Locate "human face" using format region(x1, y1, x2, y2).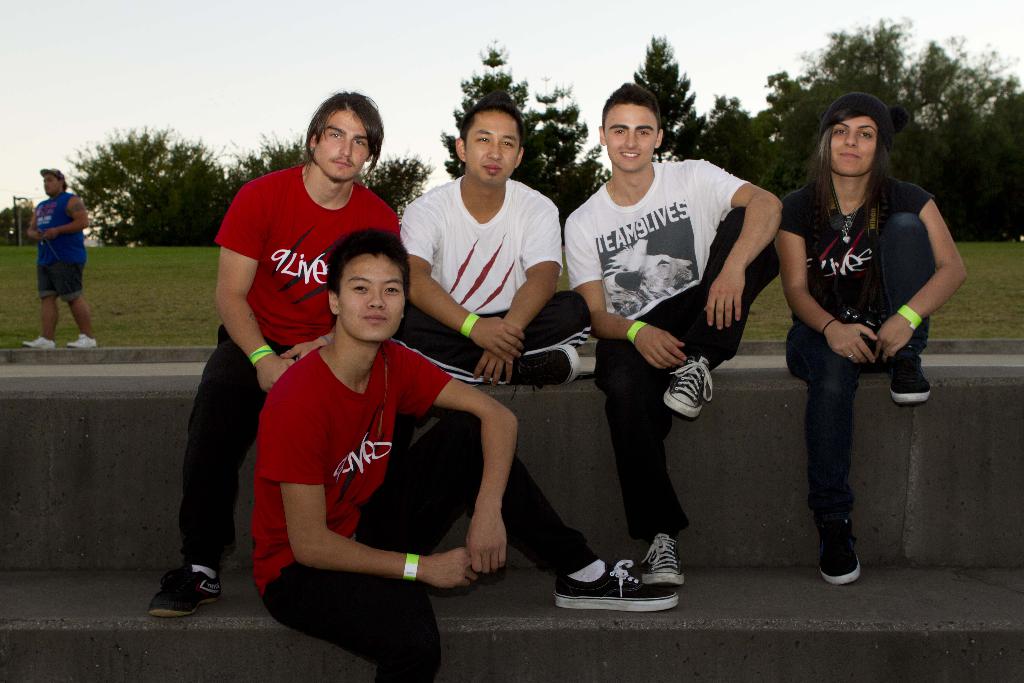
region(43, 173, 63, 195).
